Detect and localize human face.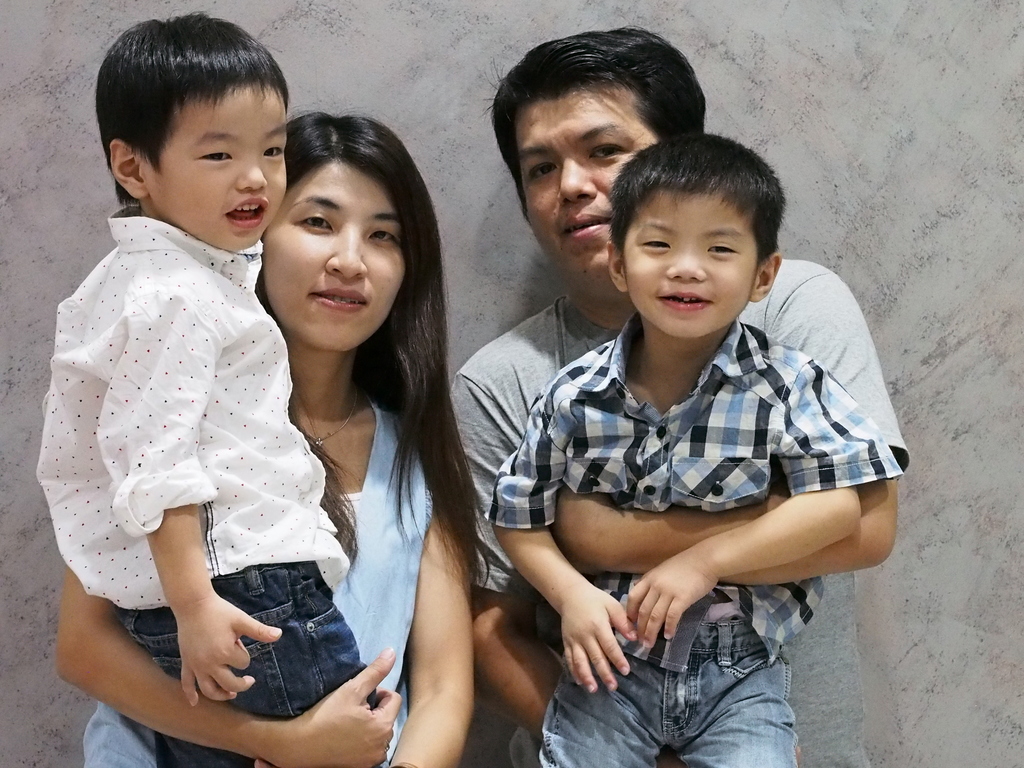
Localized at detection(620, 197, 756, 333).
